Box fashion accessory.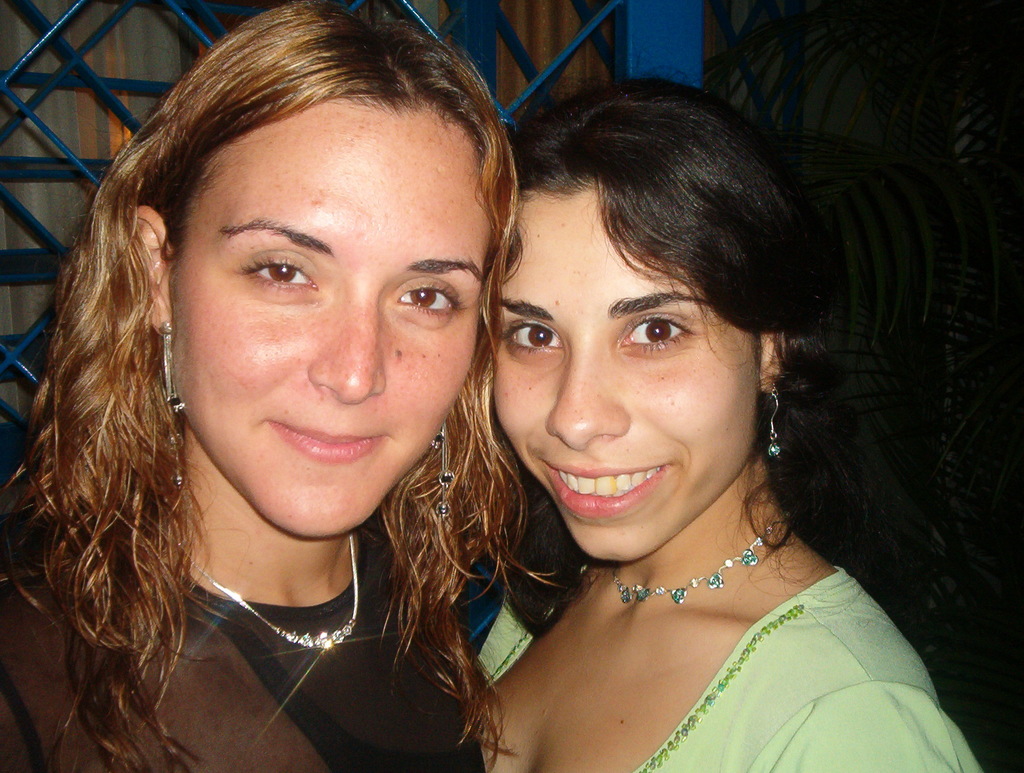
[left=172, top=533, right=360, bottom=655].
